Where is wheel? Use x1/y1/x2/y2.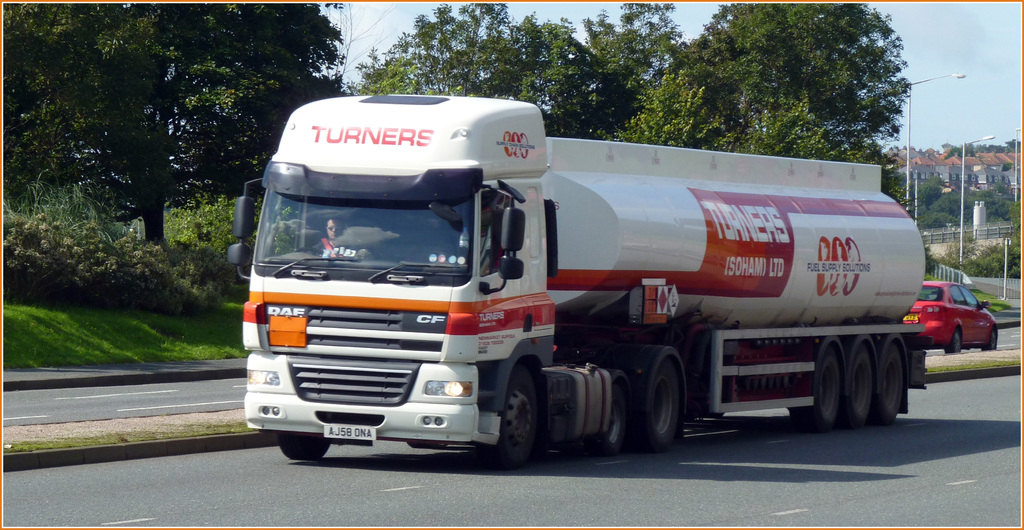
842/351/877/430.
